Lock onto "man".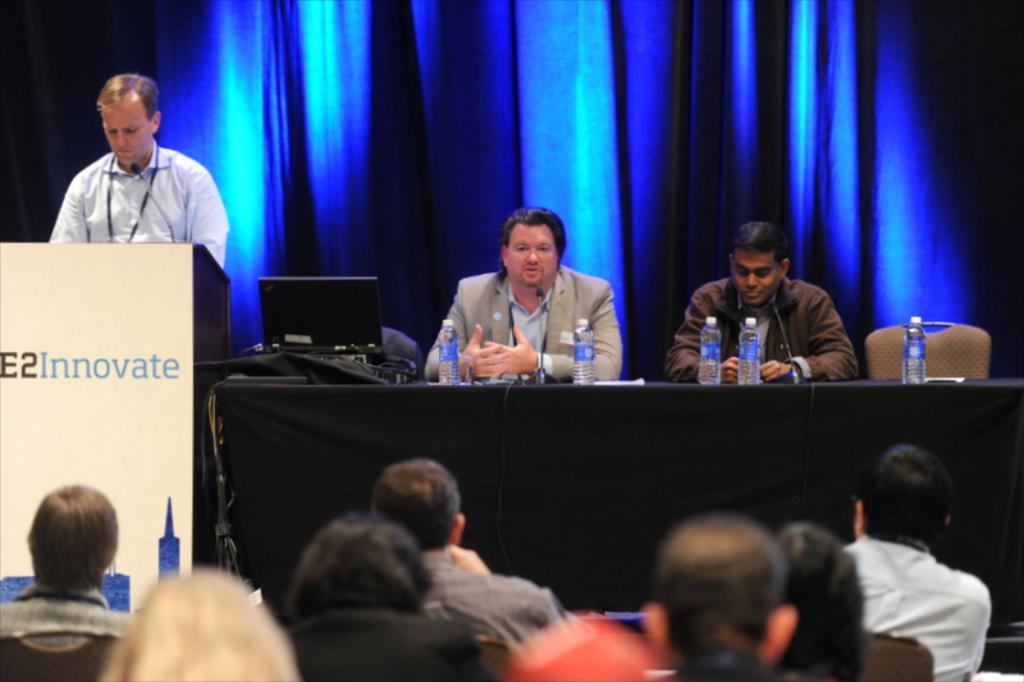
Locked: region(663, 221, 861, 381).
